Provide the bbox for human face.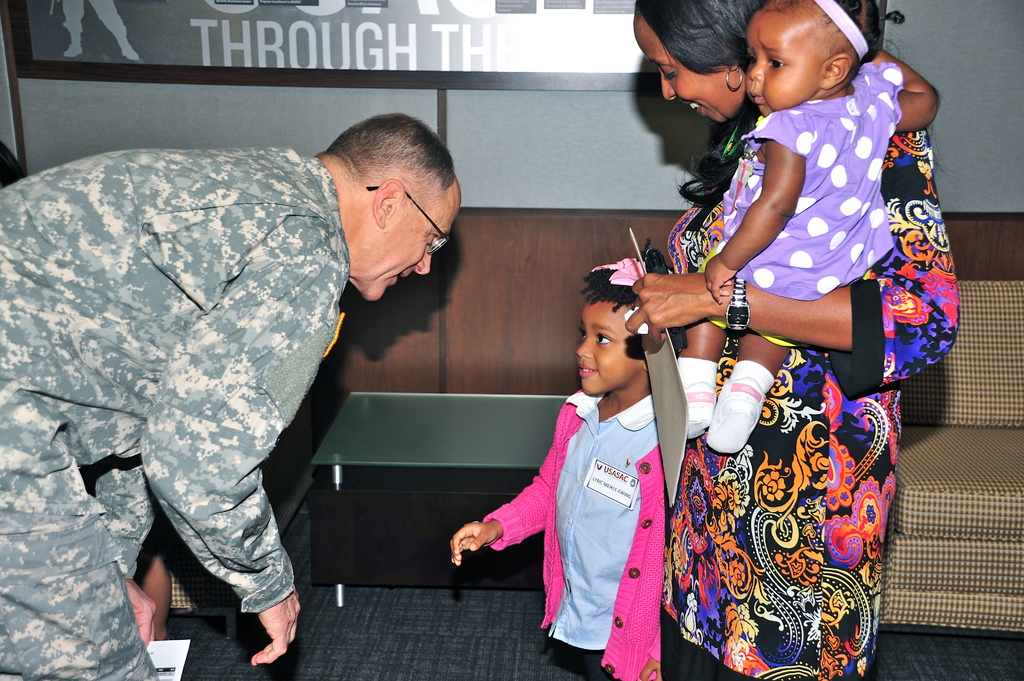
(355, 187, 462, 303).
